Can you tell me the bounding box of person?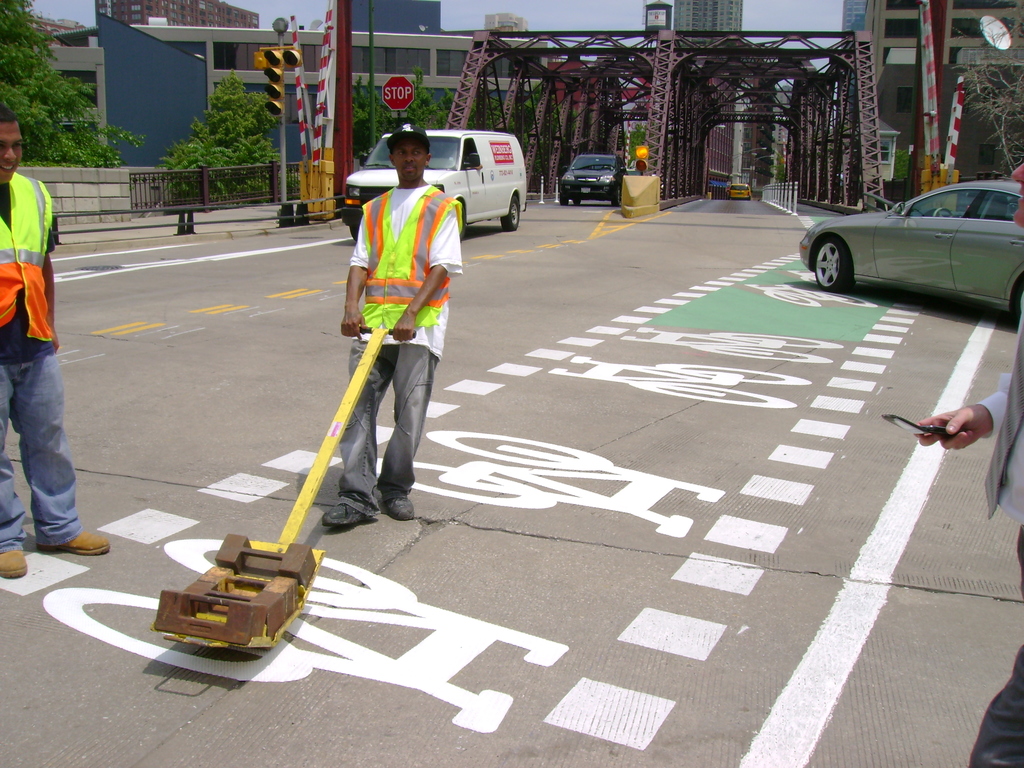
detection(0, 98, 112, 579).
